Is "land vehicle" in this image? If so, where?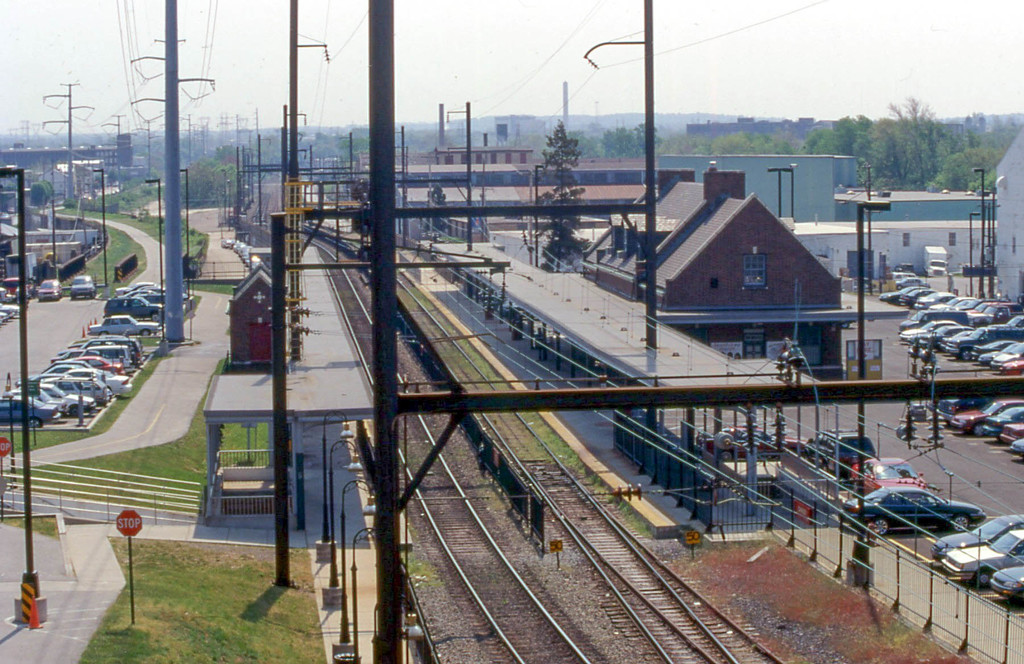
Yes, at [x1=933, y1=395, x2=995, y2=424].
